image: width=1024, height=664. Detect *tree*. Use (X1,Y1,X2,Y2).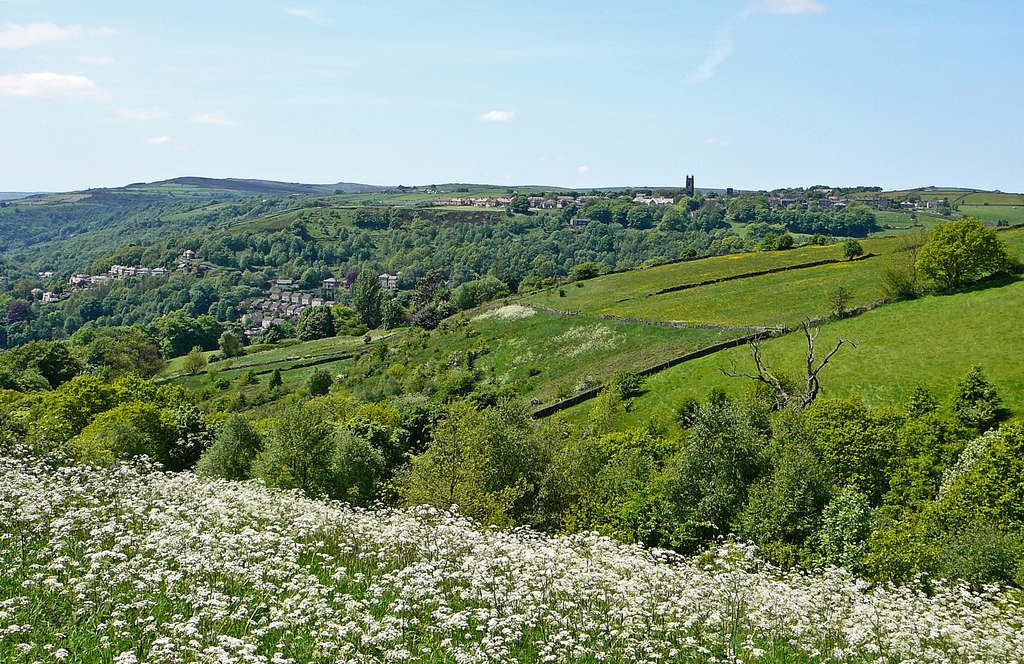
(984,201,988,205).
